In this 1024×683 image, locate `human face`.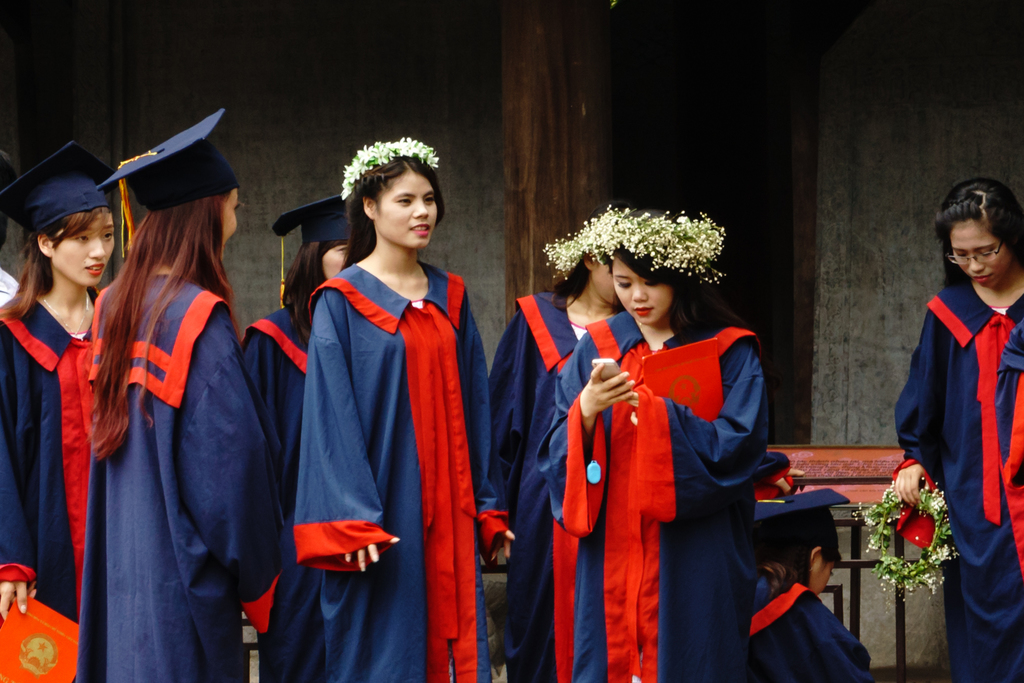
Bounding box: bbox=[321, 249, 346, 281].
